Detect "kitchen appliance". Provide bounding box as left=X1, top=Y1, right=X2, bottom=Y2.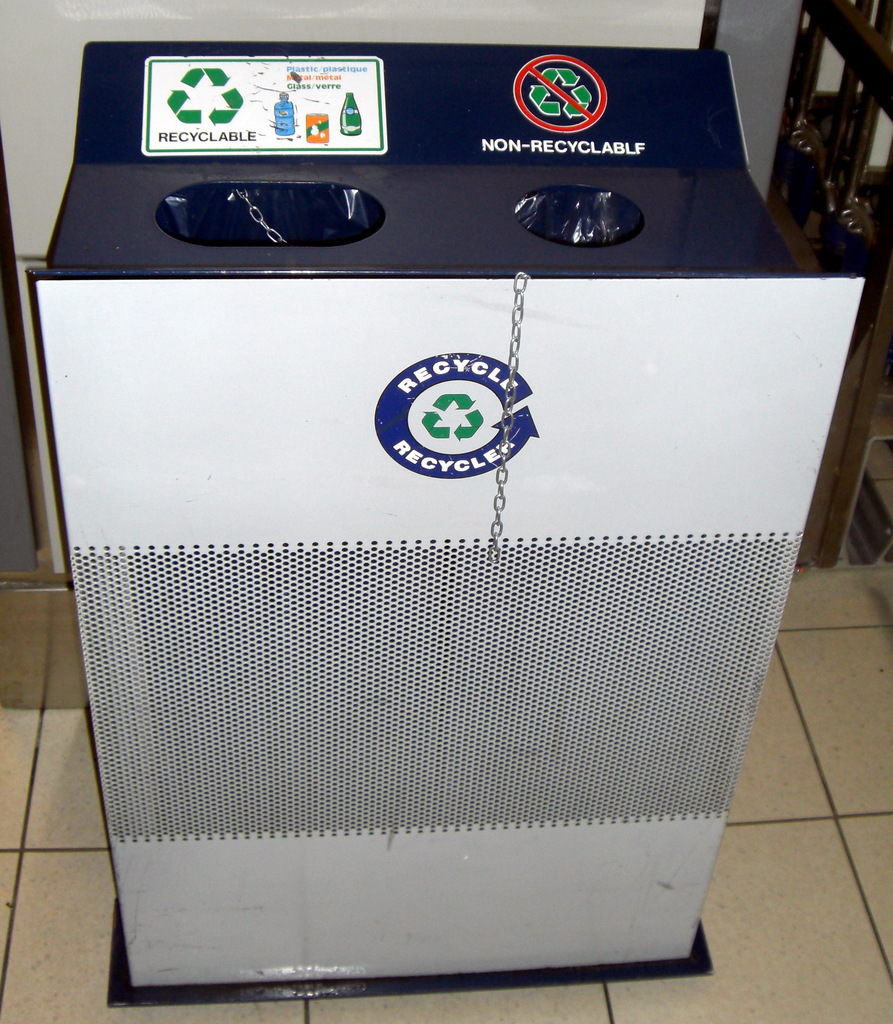
left=22, top=0, right=862, bottom=1004.
